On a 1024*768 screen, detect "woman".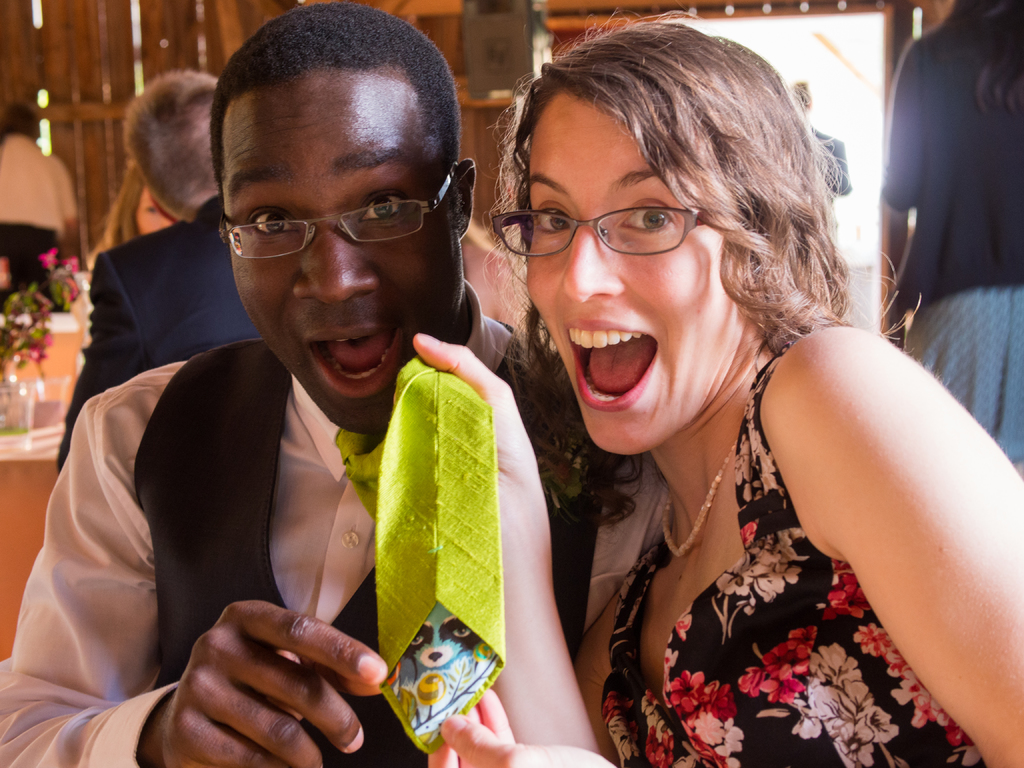
pyautogui.locateOnScreen(458, 21, 999, 762).
